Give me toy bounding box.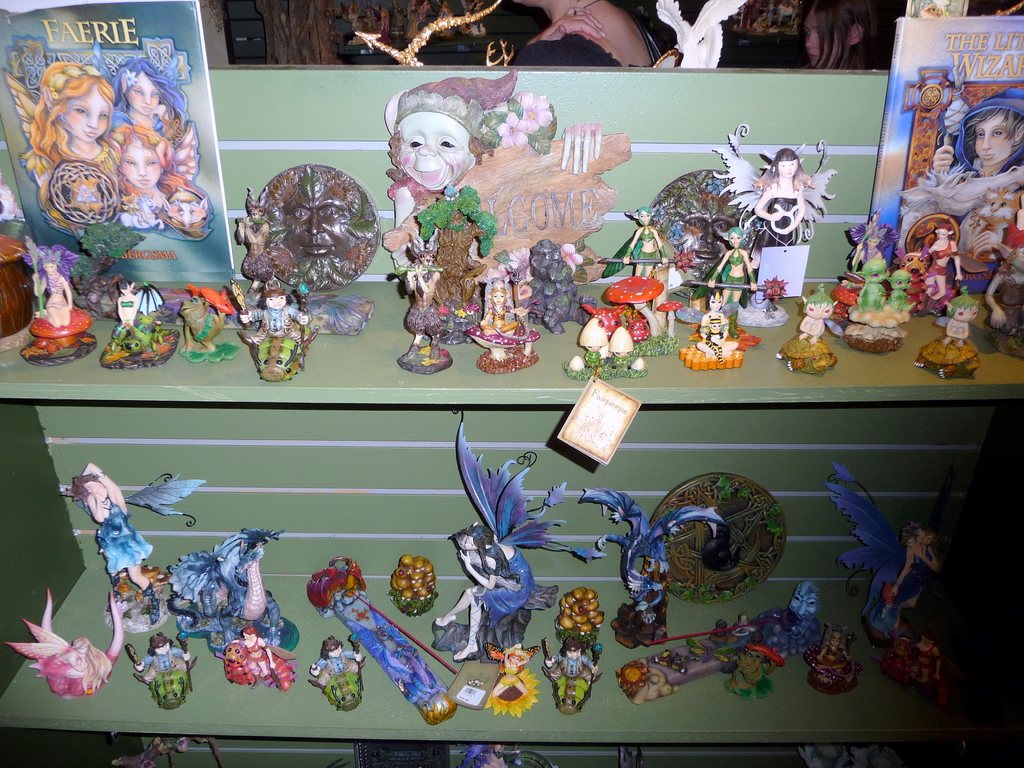
<region>484, 644, 543, 727</region>.
